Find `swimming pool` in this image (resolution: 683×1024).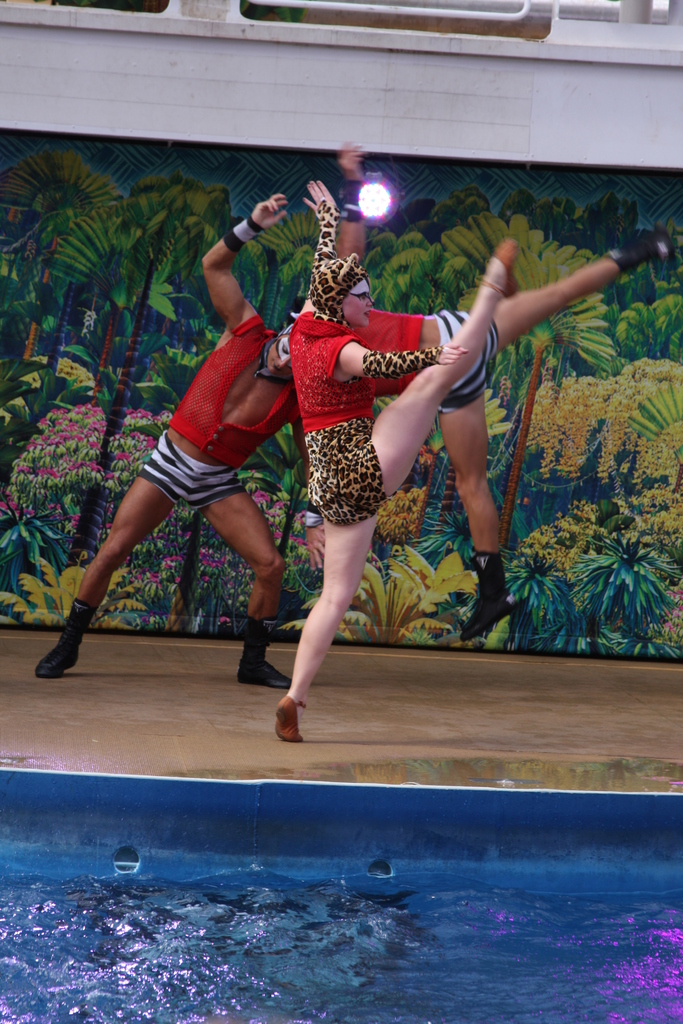
detection(3, 772, 682, 1023).
